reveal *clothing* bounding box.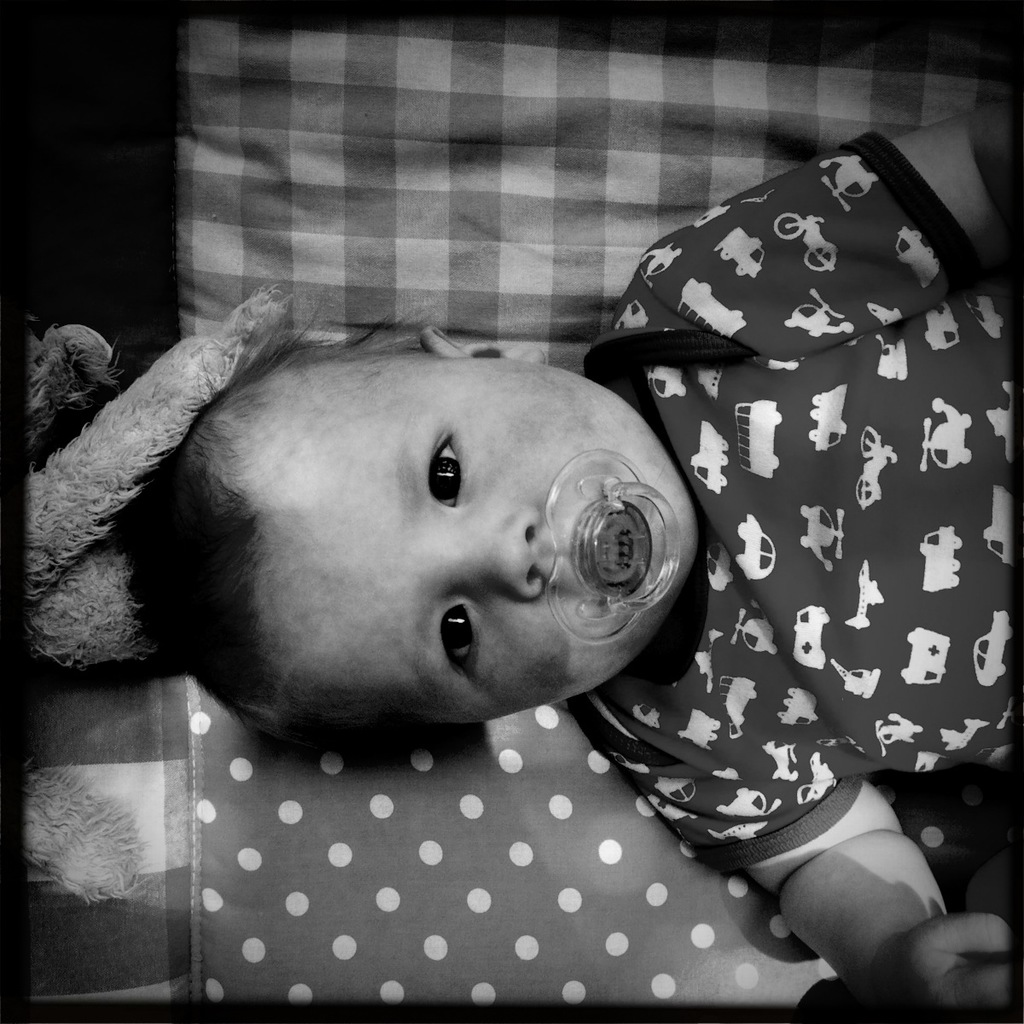
Revealed: x1=558 y1=133 x2=1011 y2=866.
